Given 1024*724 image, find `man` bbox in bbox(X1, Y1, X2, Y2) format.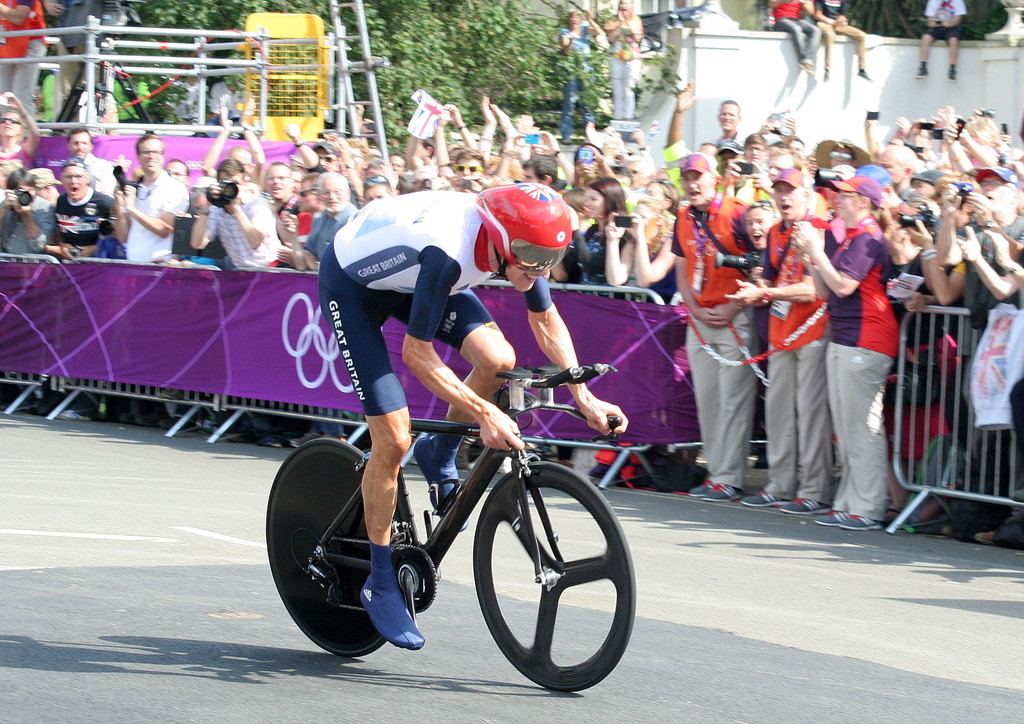
bbox(721, 167, 834, 513).
